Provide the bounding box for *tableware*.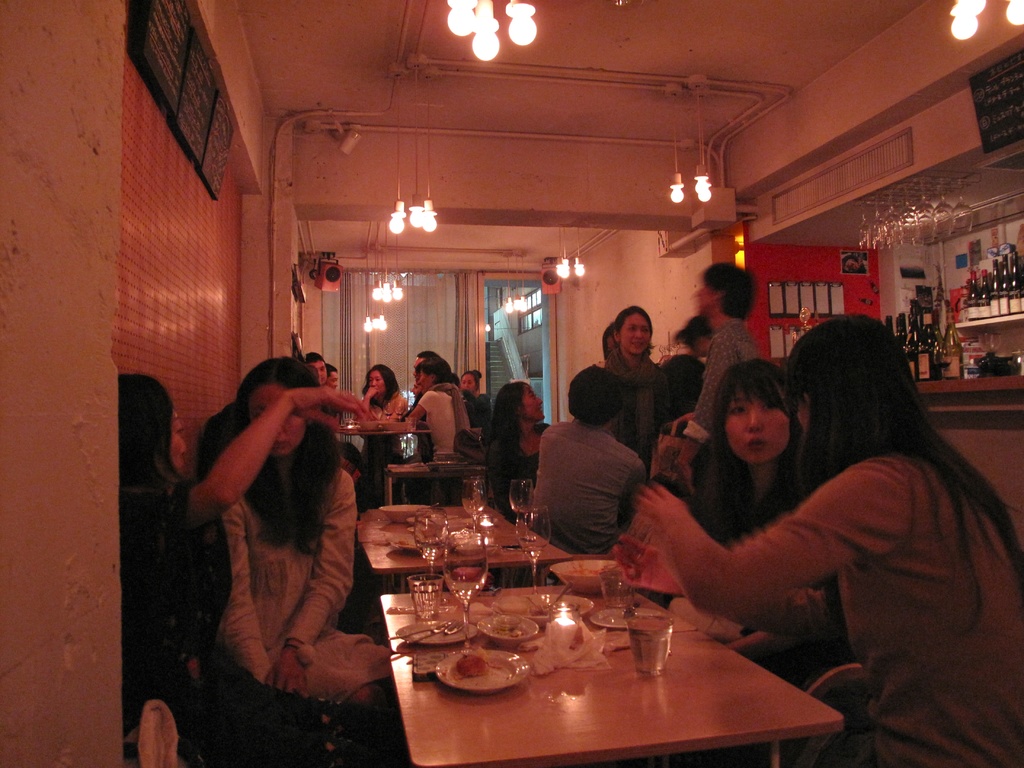
(x1=444, y1=537, x2=493, y2=616).
